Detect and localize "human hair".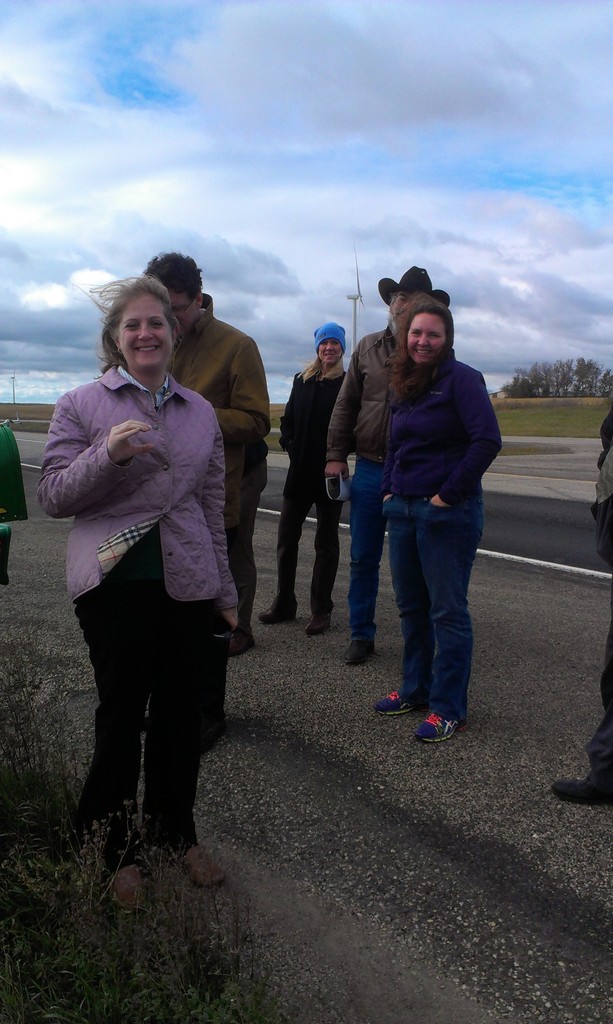
Localized at pyautogui.locateOnScreen(380, 283, 461, 412).
